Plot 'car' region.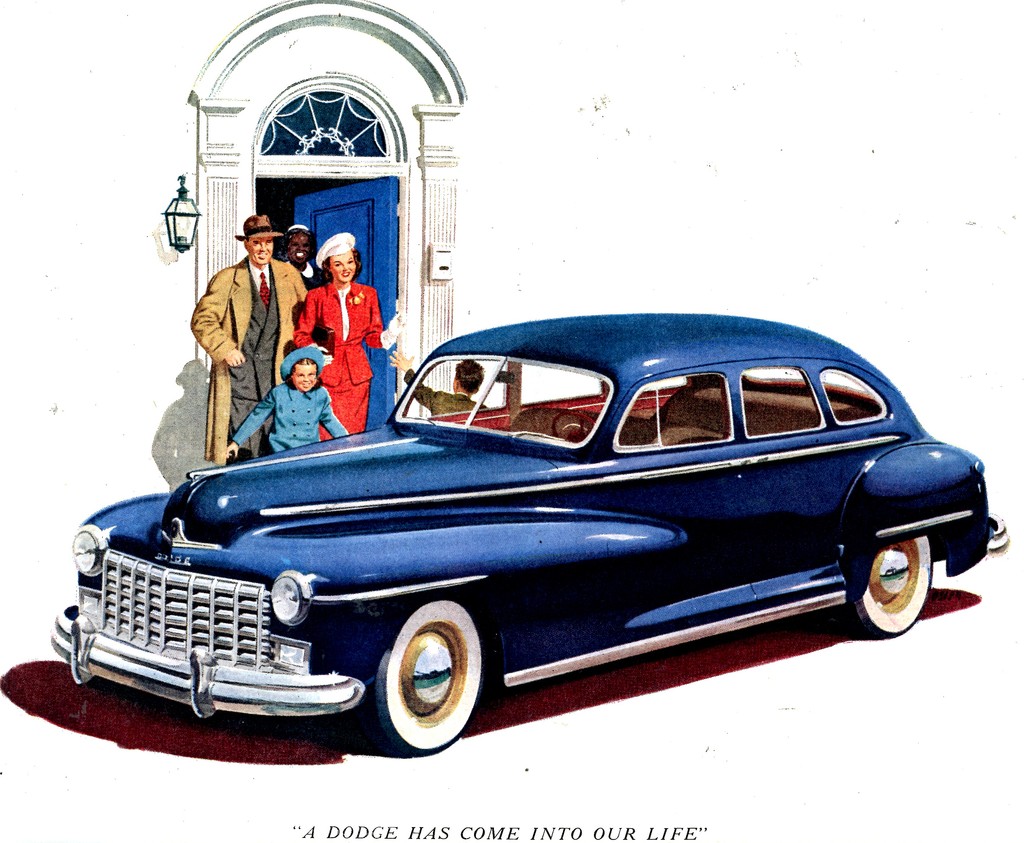
Plotted at <bbox>50, 308, 1006, 763</bbox>.
